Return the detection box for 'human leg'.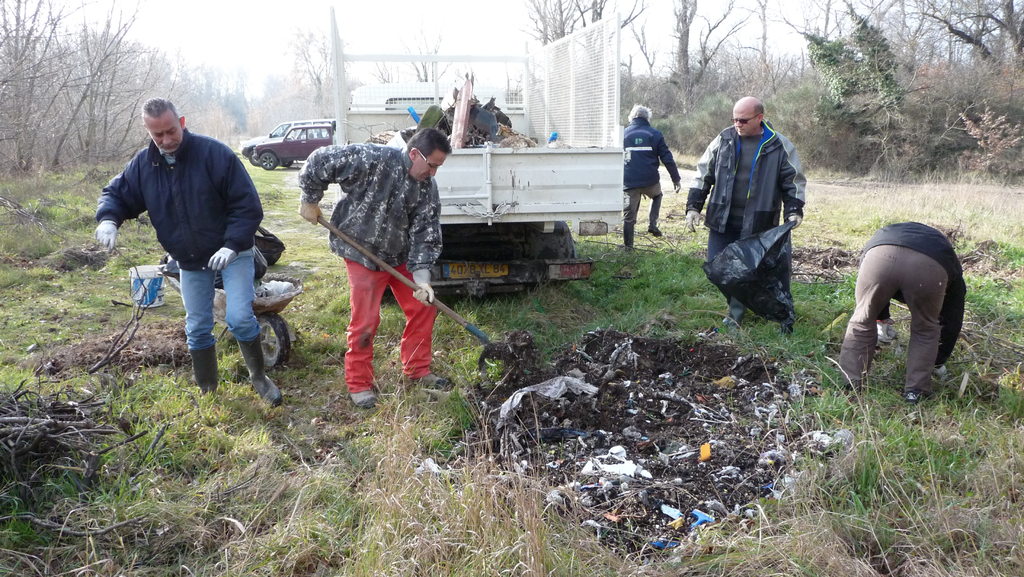
pyautogui.locateOnScreen(178, 267, 215, 391).
